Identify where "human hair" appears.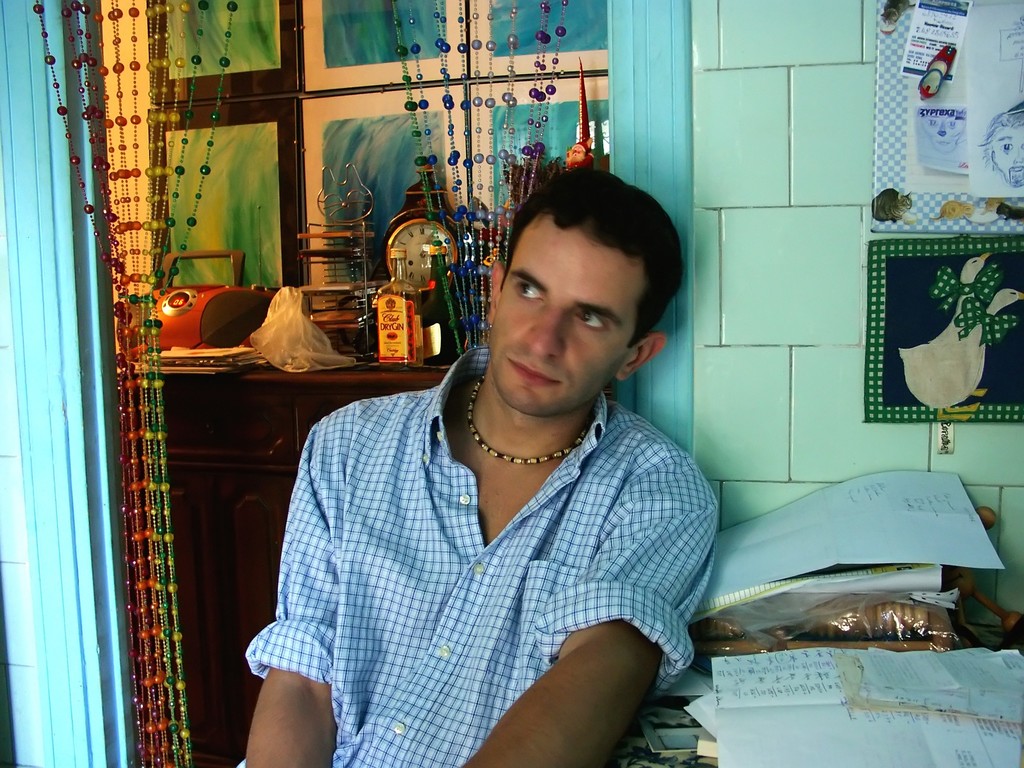
Appears at 486:167:678:321.
